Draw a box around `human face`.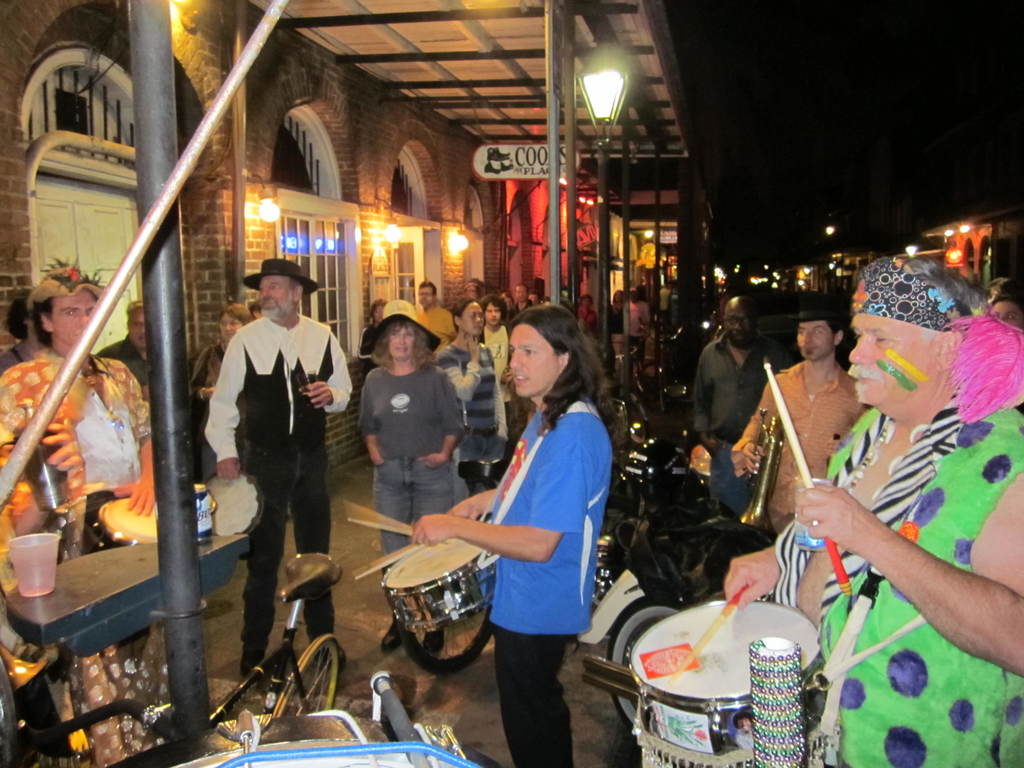
<region>219, 311, 247, 340</region>.
